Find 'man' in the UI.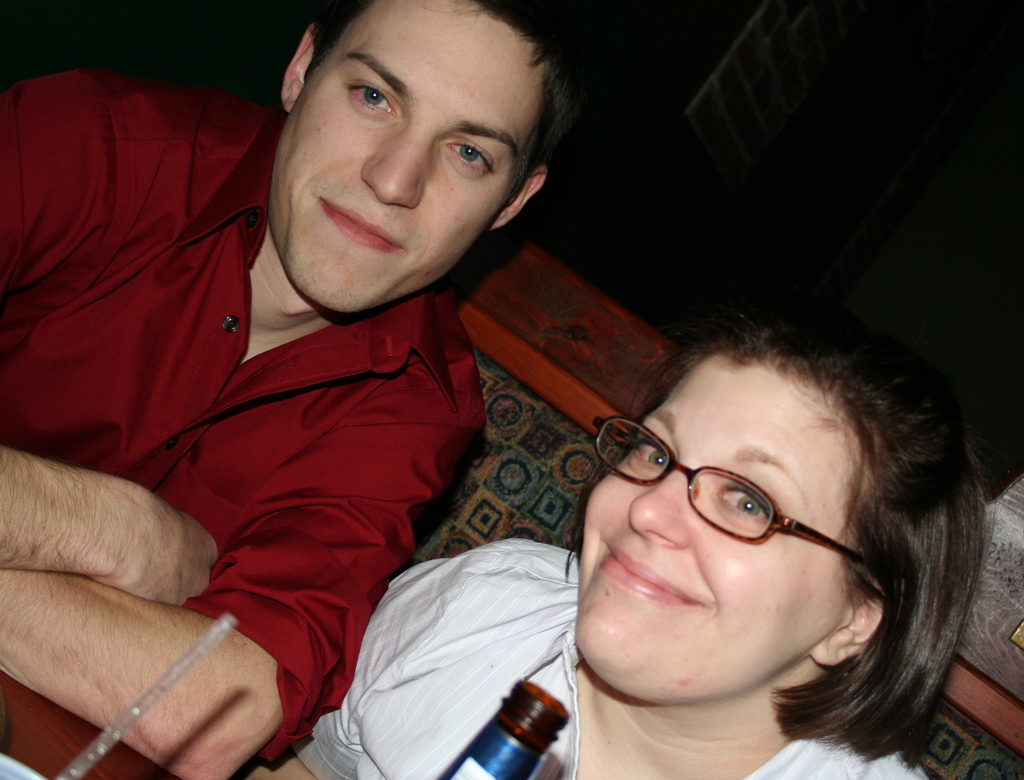
UI element at <bbox>0, 0, 586, 779</bbox>.
